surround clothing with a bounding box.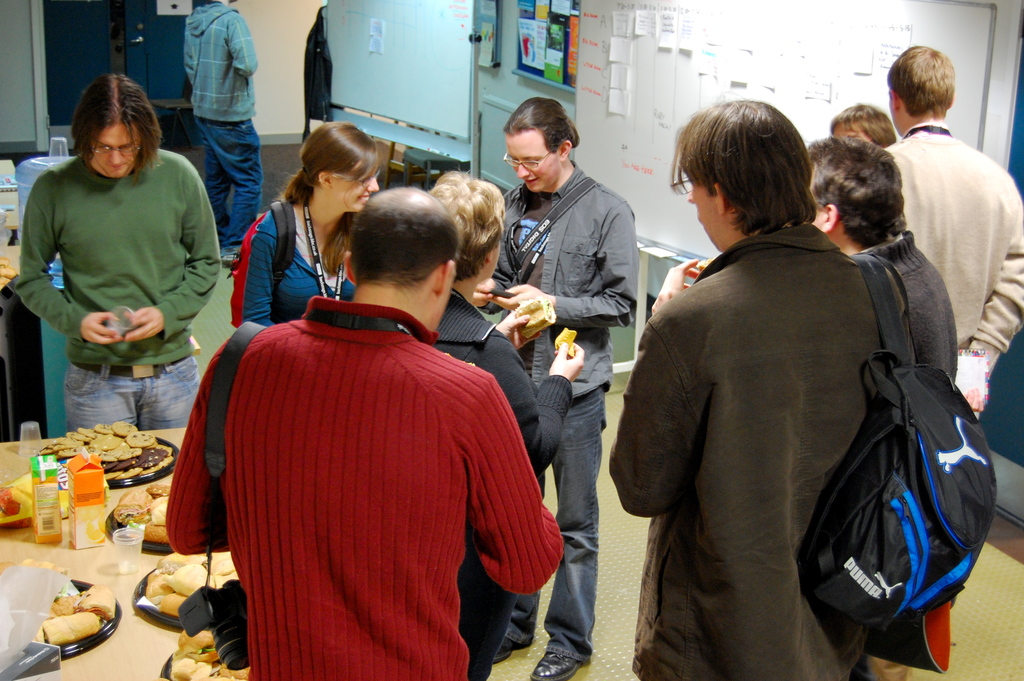
region(12, 144, 221, 434).
